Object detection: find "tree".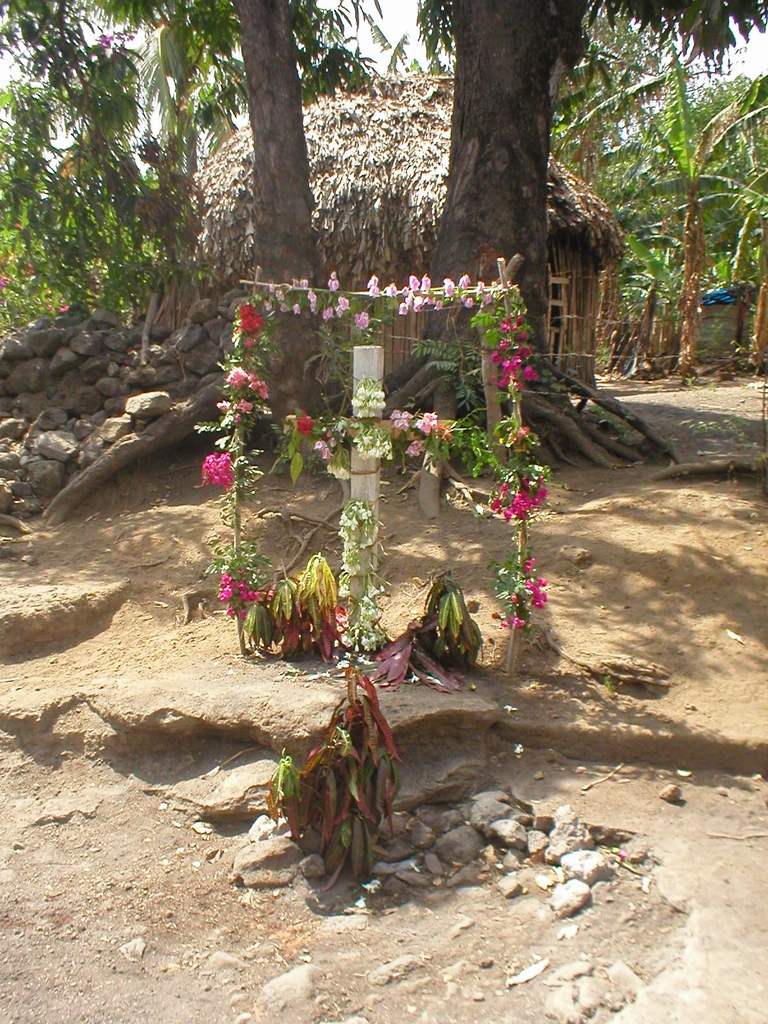
Rect(330, 0, 767, 519).
